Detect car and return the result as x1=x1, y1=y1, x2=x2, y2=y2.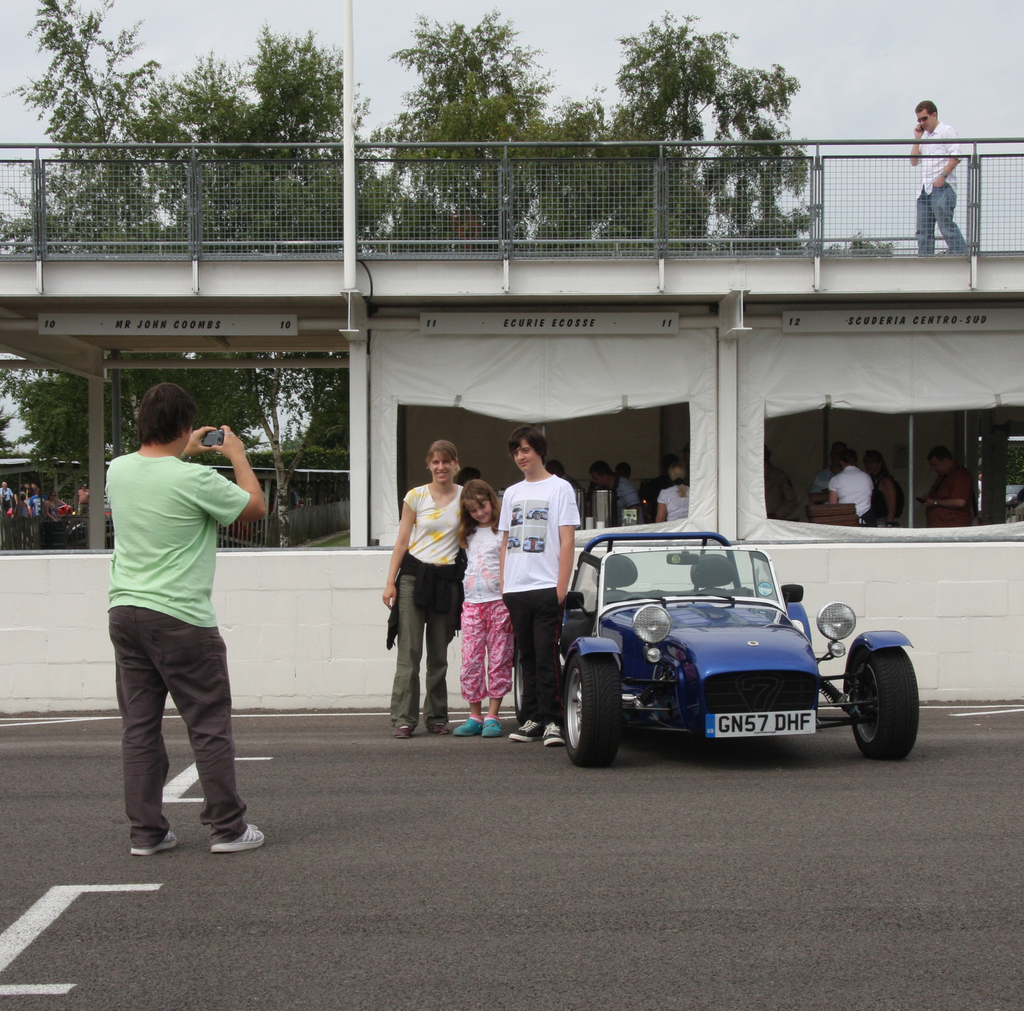
x1=536, y1=524, x2=906, y2=770.
